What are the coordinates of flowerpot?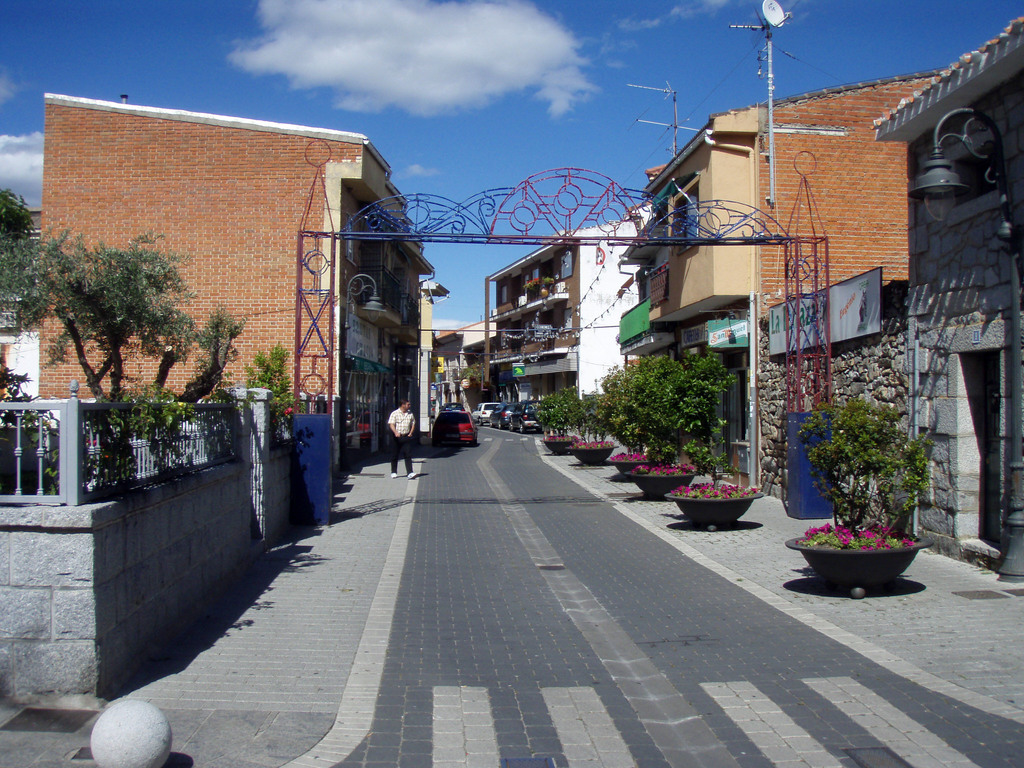
crop(609, 461, 646, 476).
